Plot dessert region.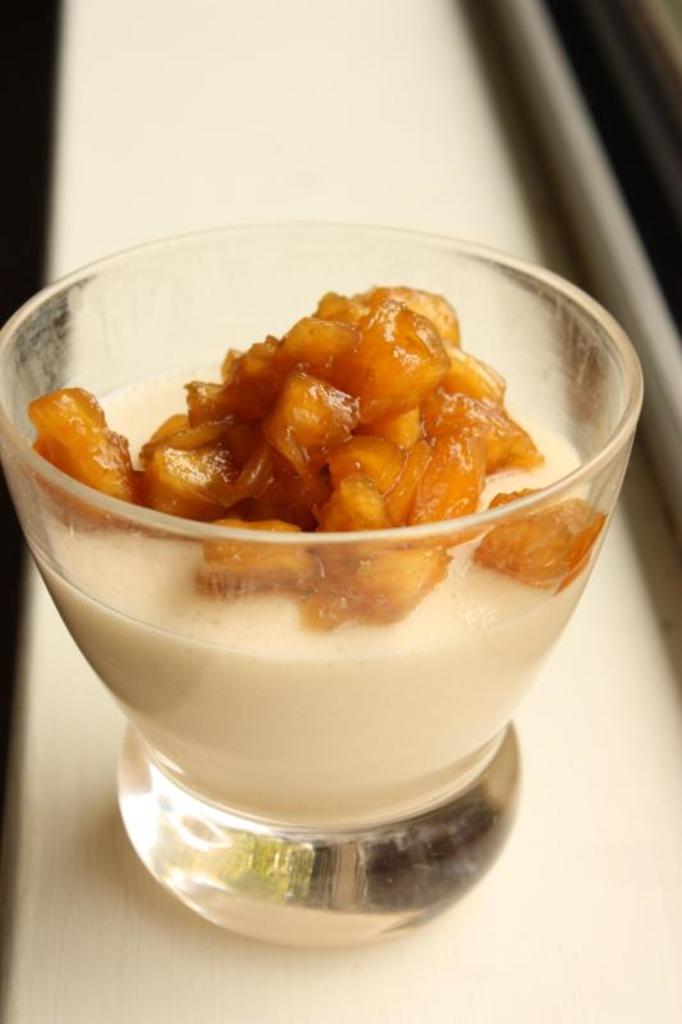
Plotted at locate(99, 314, 587, 573).
